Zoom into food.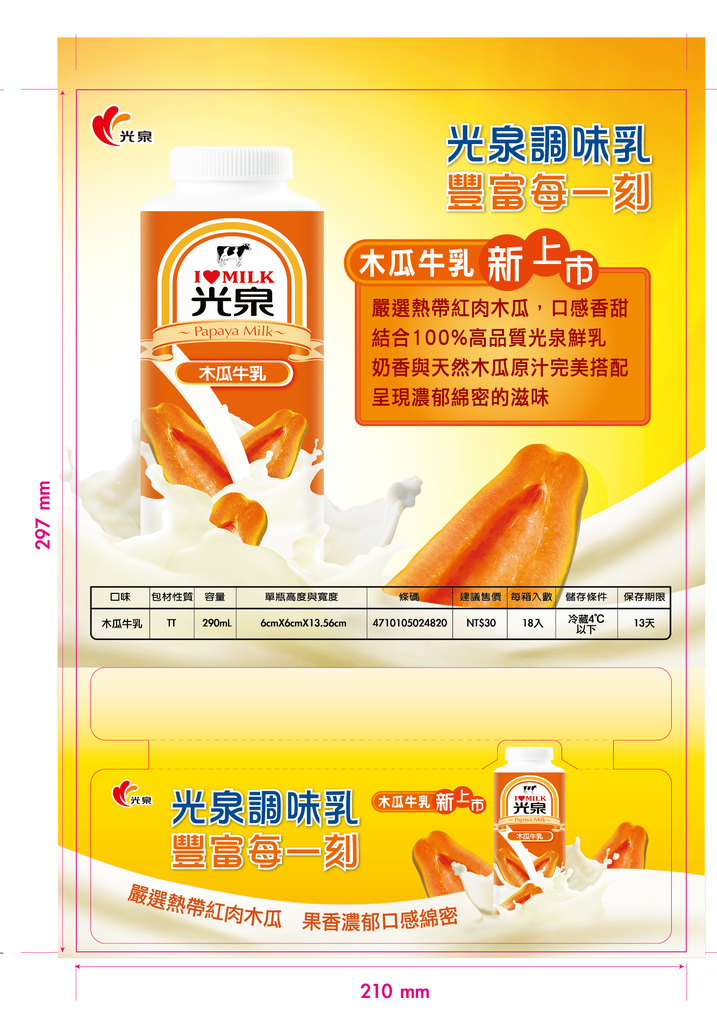
Zoom target: [left=407, top=825, right=489, bottom=906].
